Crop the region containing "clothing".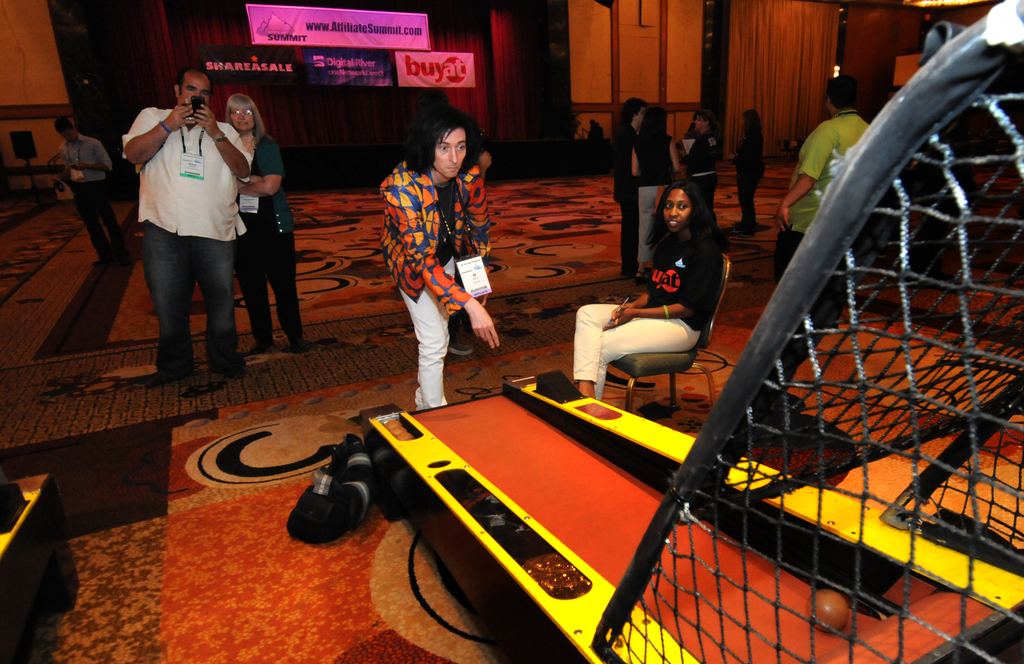
Crop region: {"left": 609, "top": 124, "right": 636, "bottom": 268}.
